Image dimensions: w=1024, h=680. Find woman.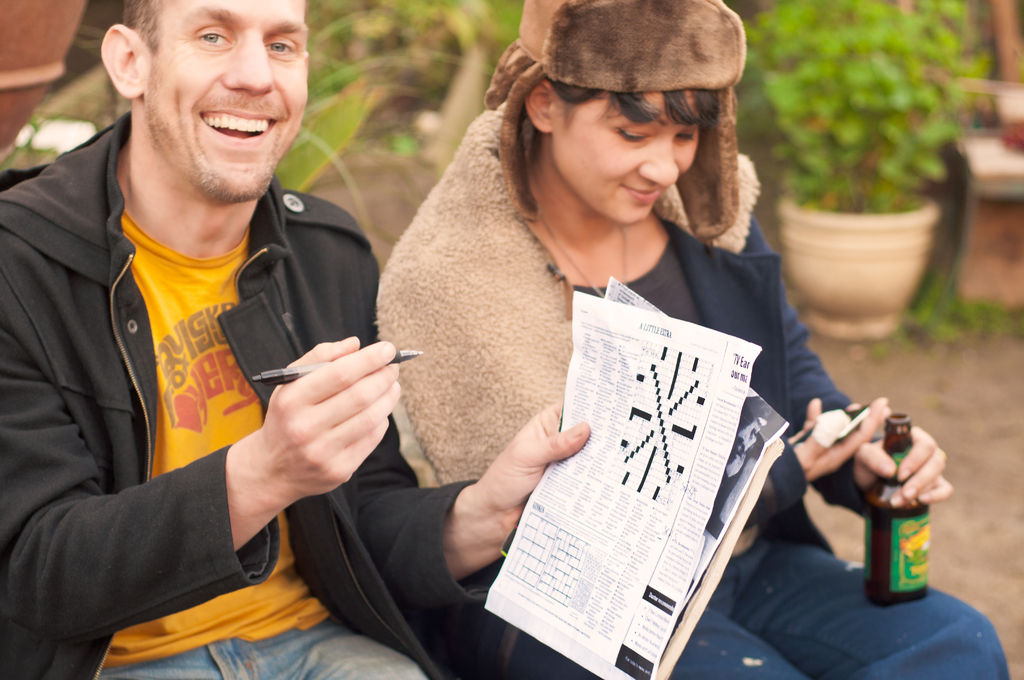
x1=370 y1=0 x2=1014 y2=679.
